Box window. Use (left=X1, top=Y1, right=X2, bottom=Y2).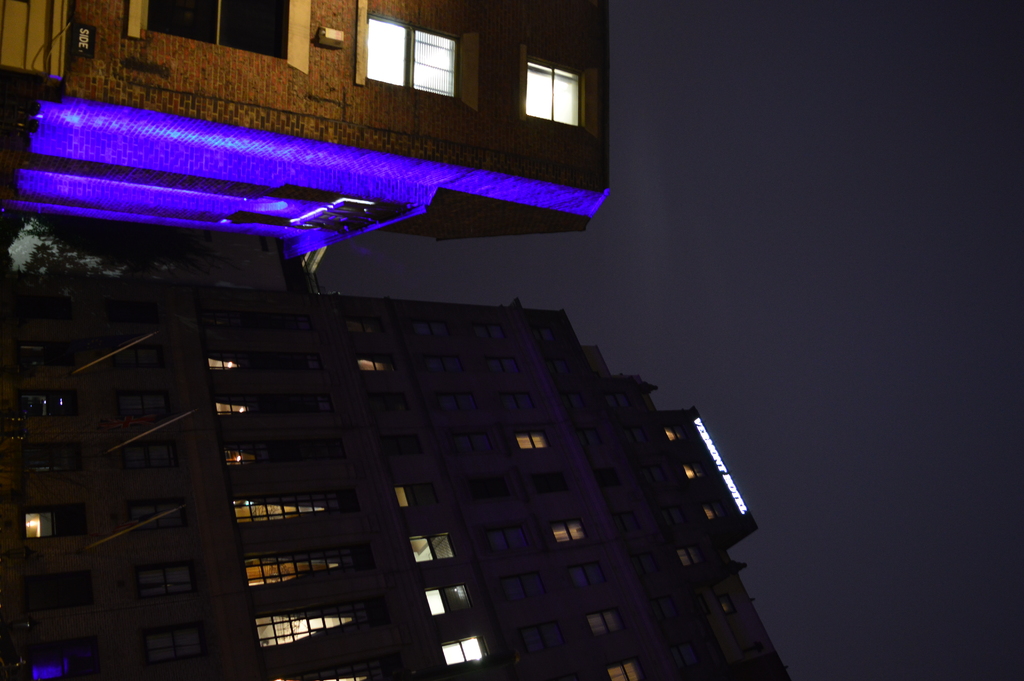
(left=516, top=435, right=548, bottom=454).
